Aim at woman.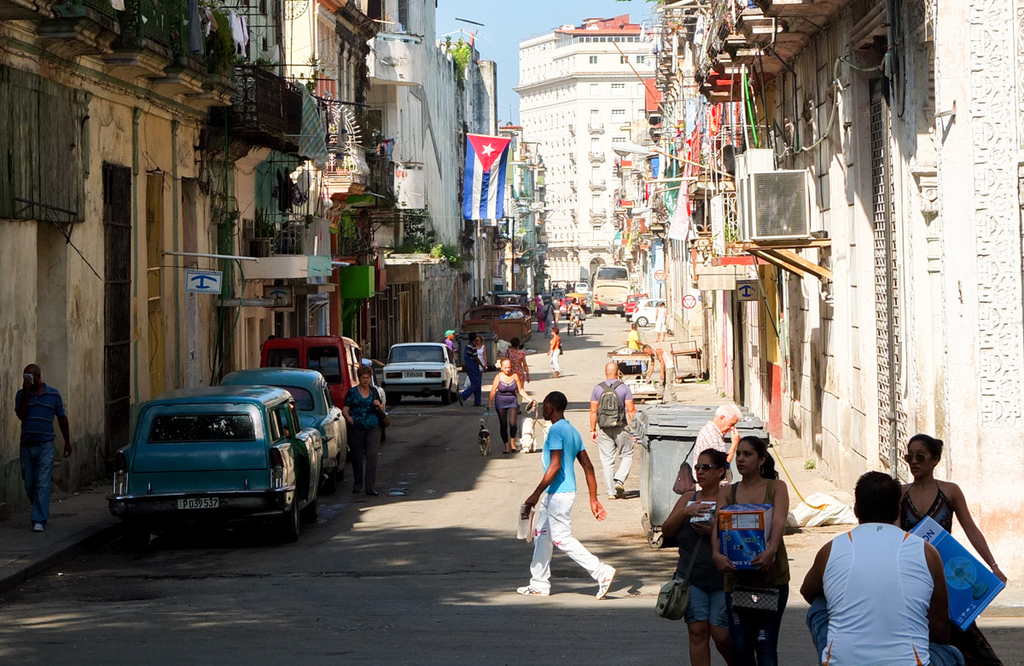
Aimed at detection(340, 364, 390, 494).
